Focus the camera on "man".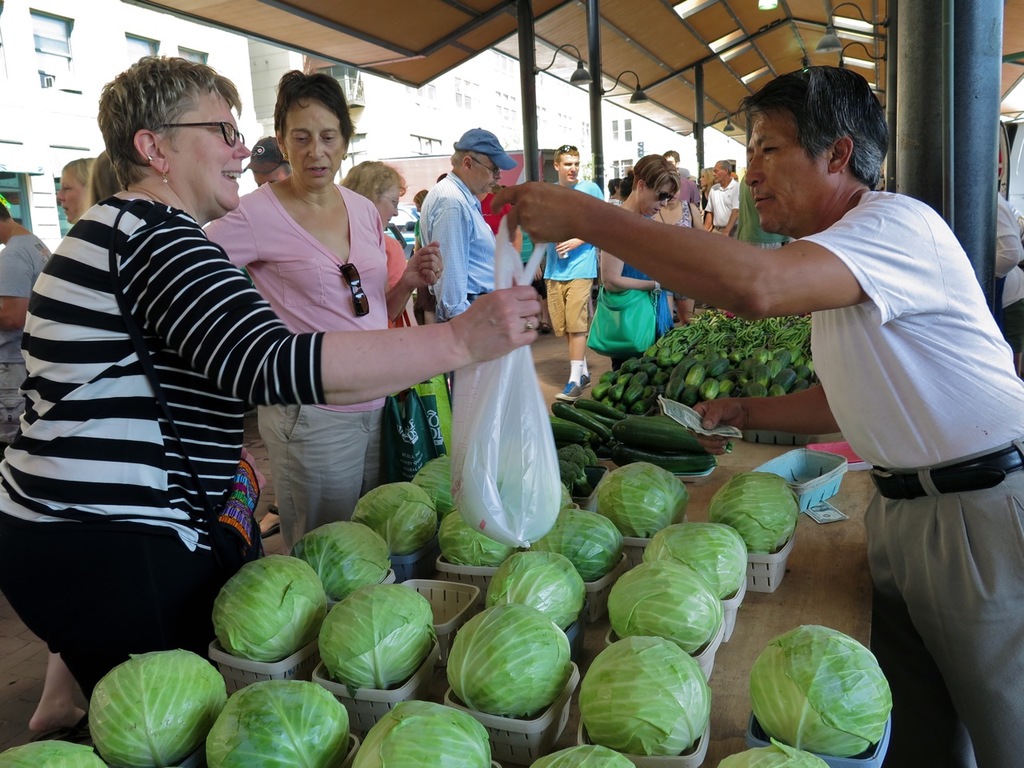
Focus region: (x1=662, y1=151, x2=708, y2=222).
